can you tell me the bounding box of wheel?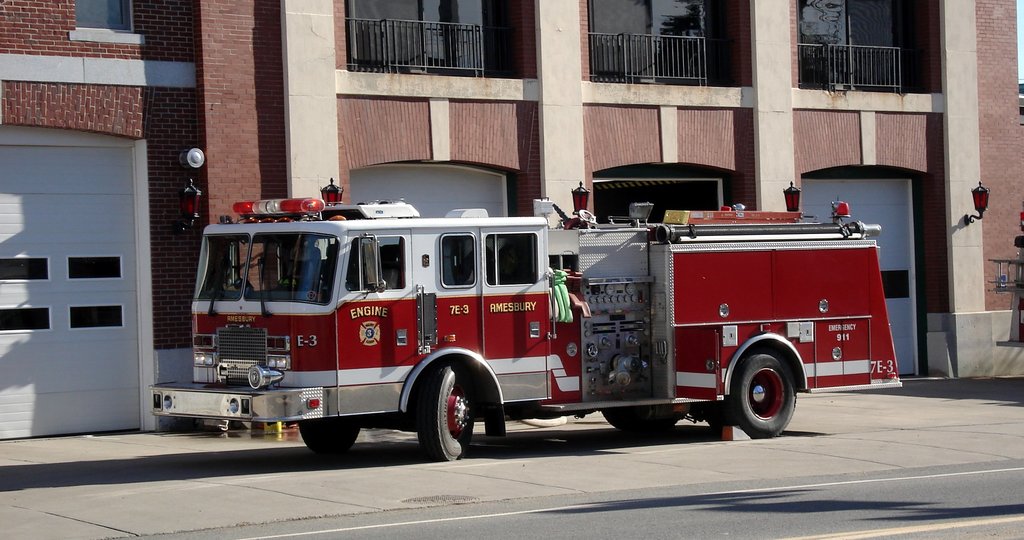
413, 357, 484, 449.
